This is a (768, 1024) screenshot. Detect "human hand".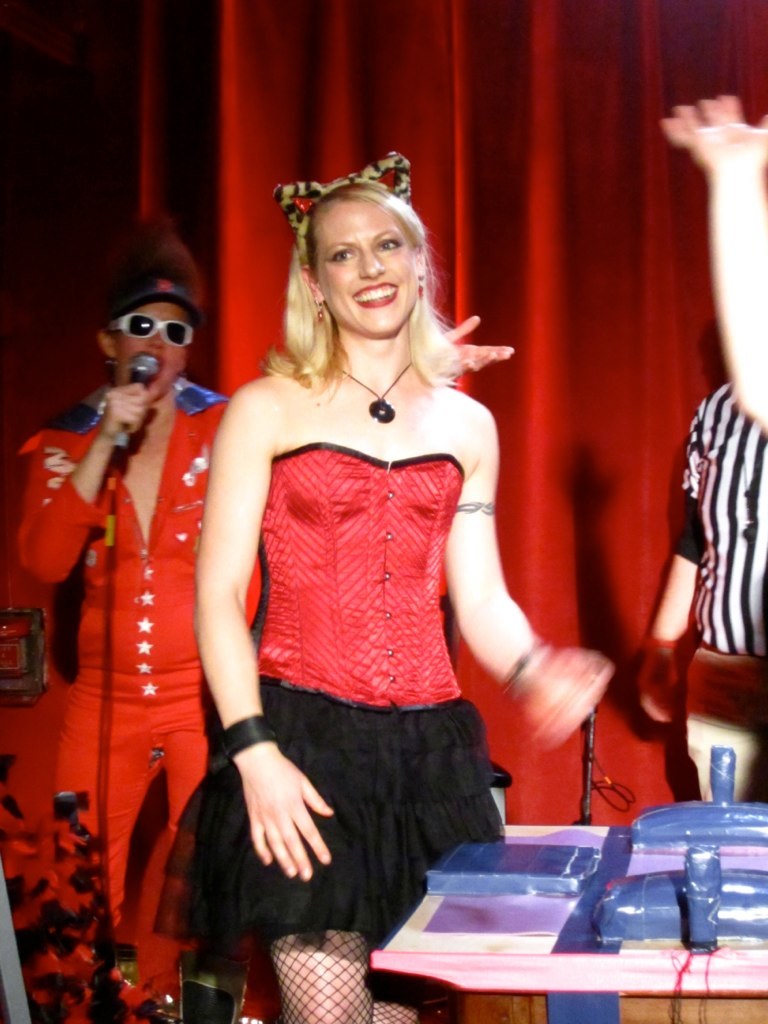
{"left": 657, "top": 95, "right": 767, "bottom": 177}.
